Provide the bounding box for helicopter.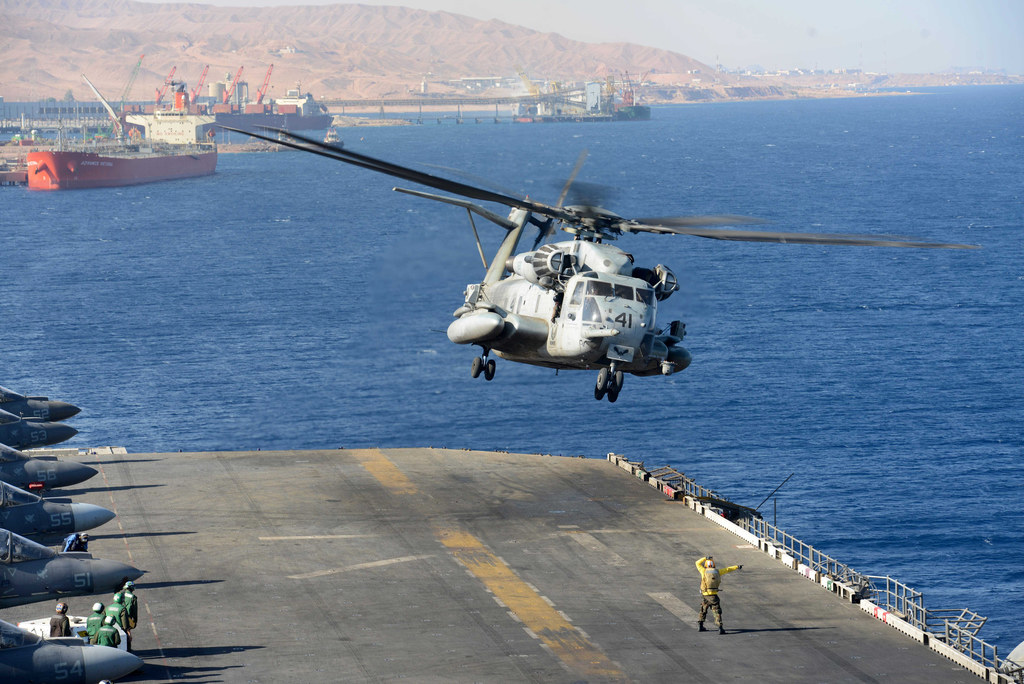
rect(215, 123, 985, 402).
